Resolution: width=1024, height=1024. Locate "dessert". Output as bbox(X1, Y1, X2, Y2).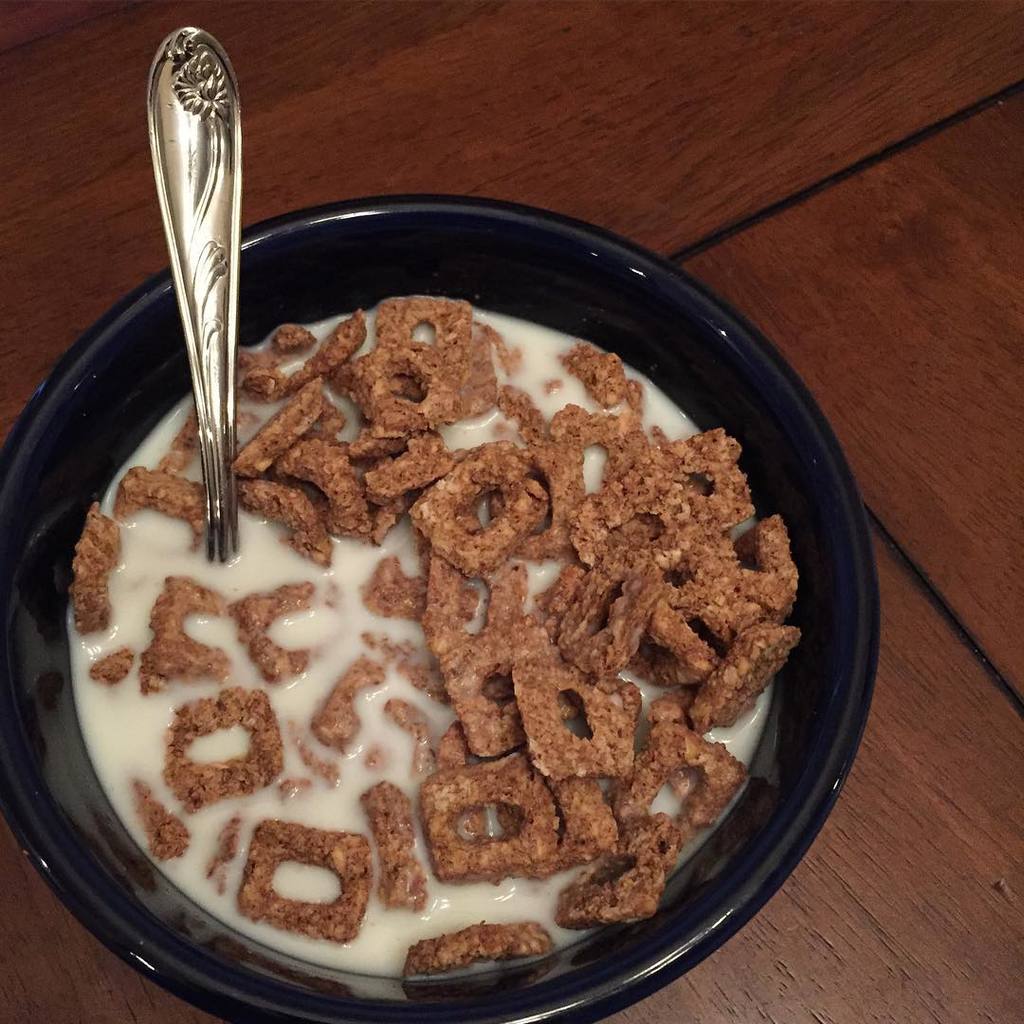
bbox(239, 588, 359, 680).
